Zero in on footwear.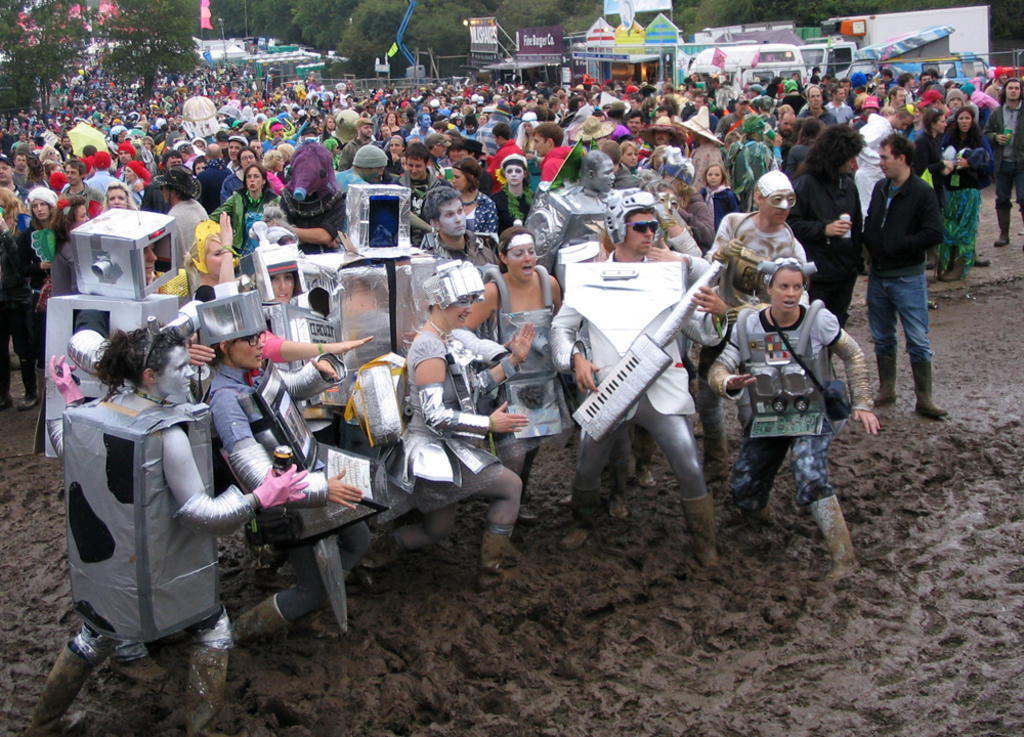
Zeroed in: 24,641,92,736.
